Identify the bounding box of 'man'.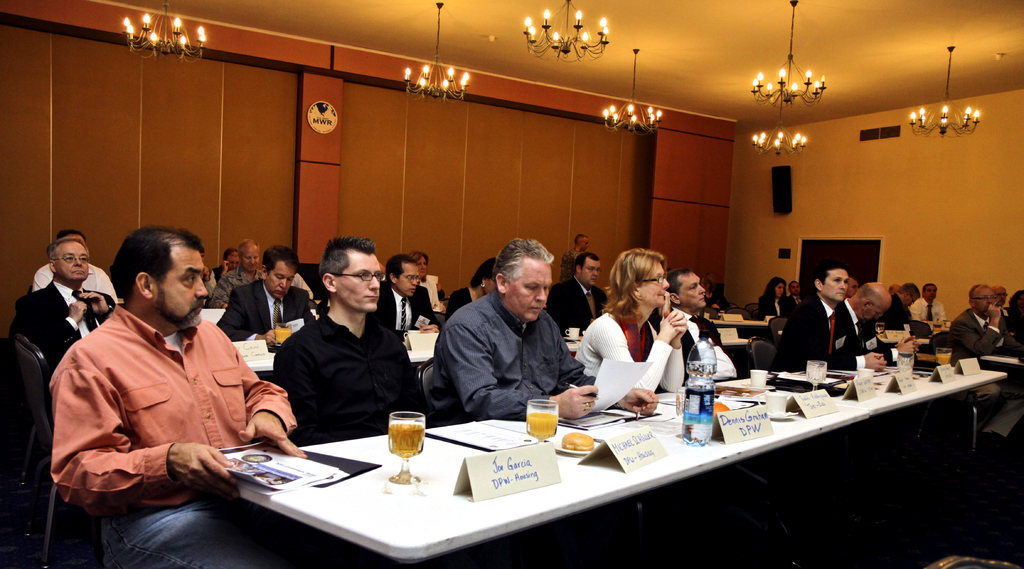
region(273, 233, 434, 445).
